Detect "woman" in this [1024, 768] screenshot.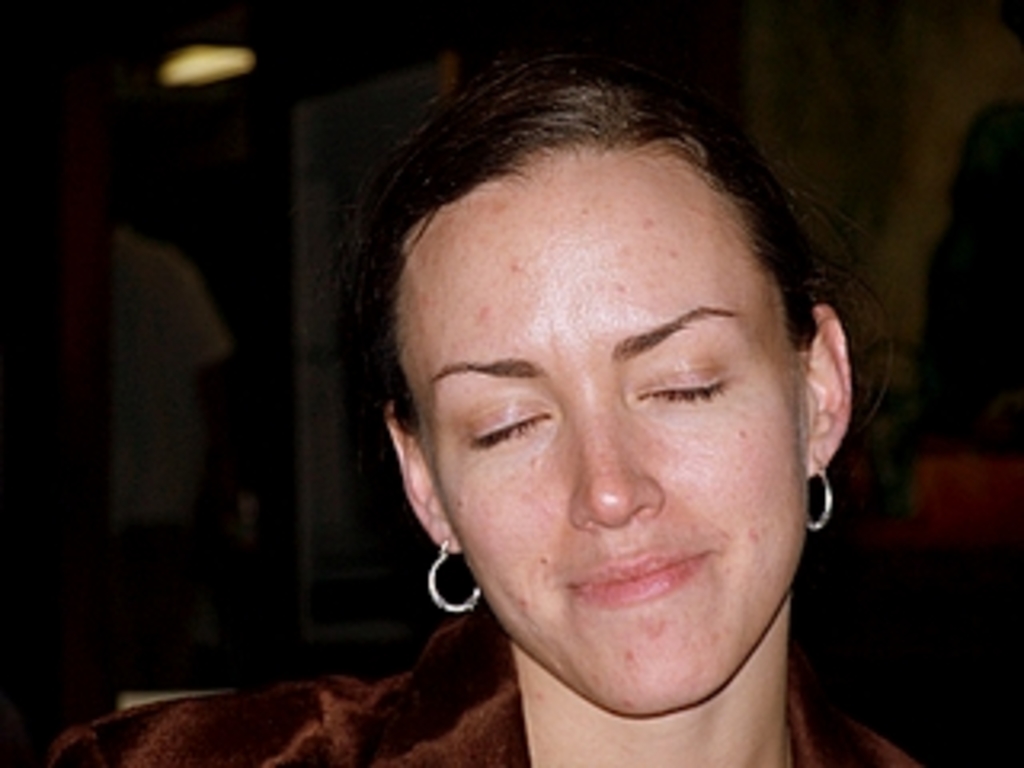
Detection: region(262, 13, 931, 767).
